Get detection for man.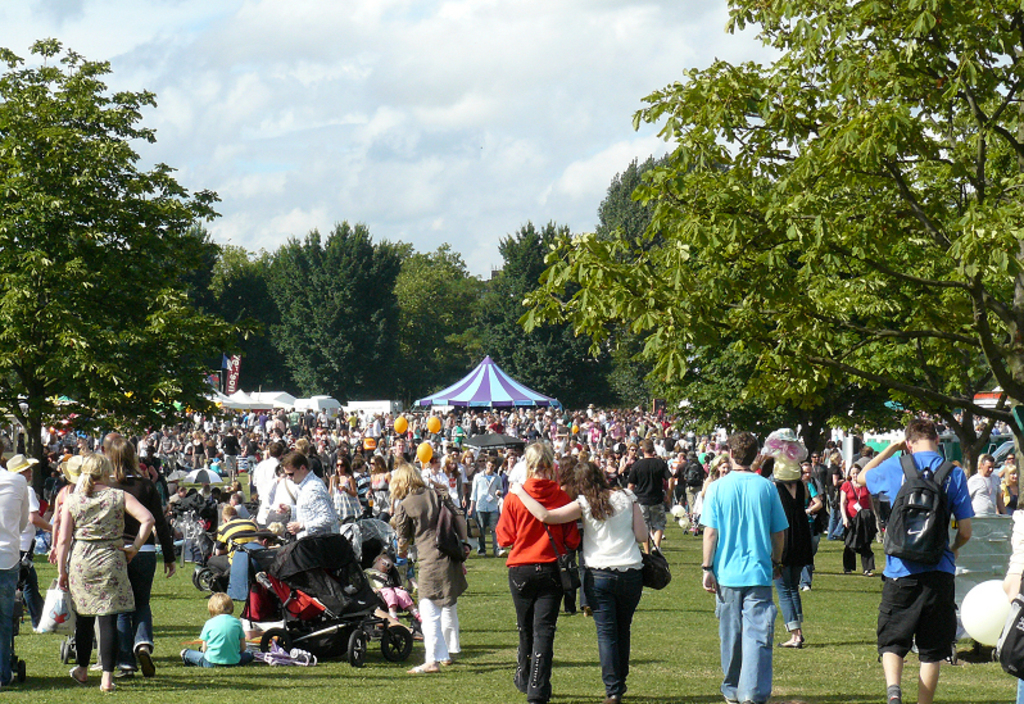
Detection: <region>965, 457, 1005, 512</region>.
